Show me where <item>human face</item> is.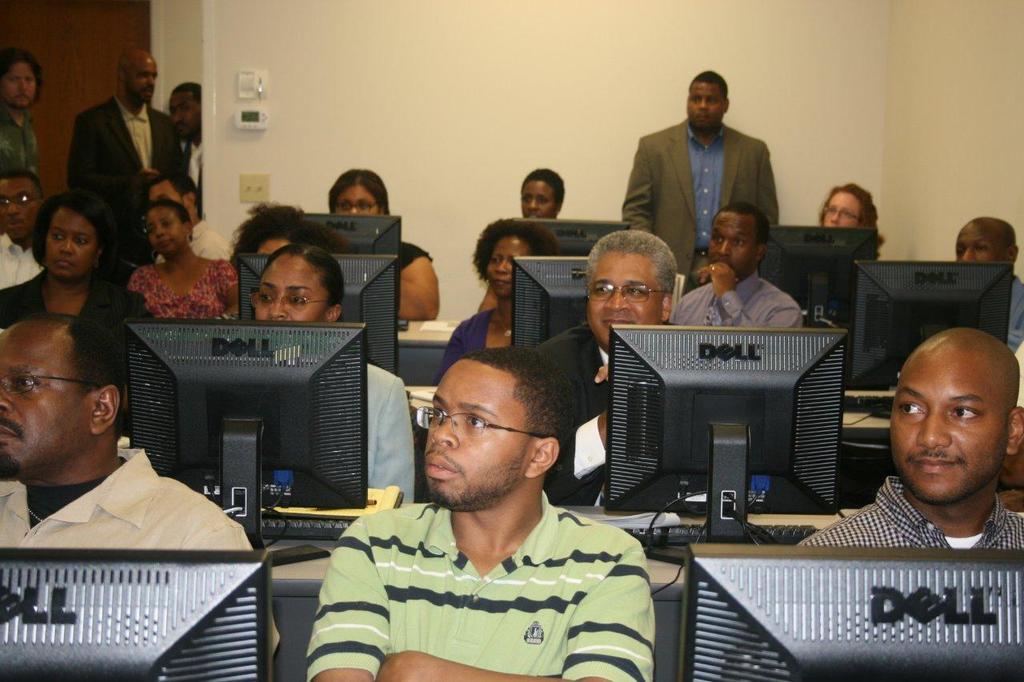
<item>human face</item> is at <bbox>953, 219, 1017, 269</bbox>.
